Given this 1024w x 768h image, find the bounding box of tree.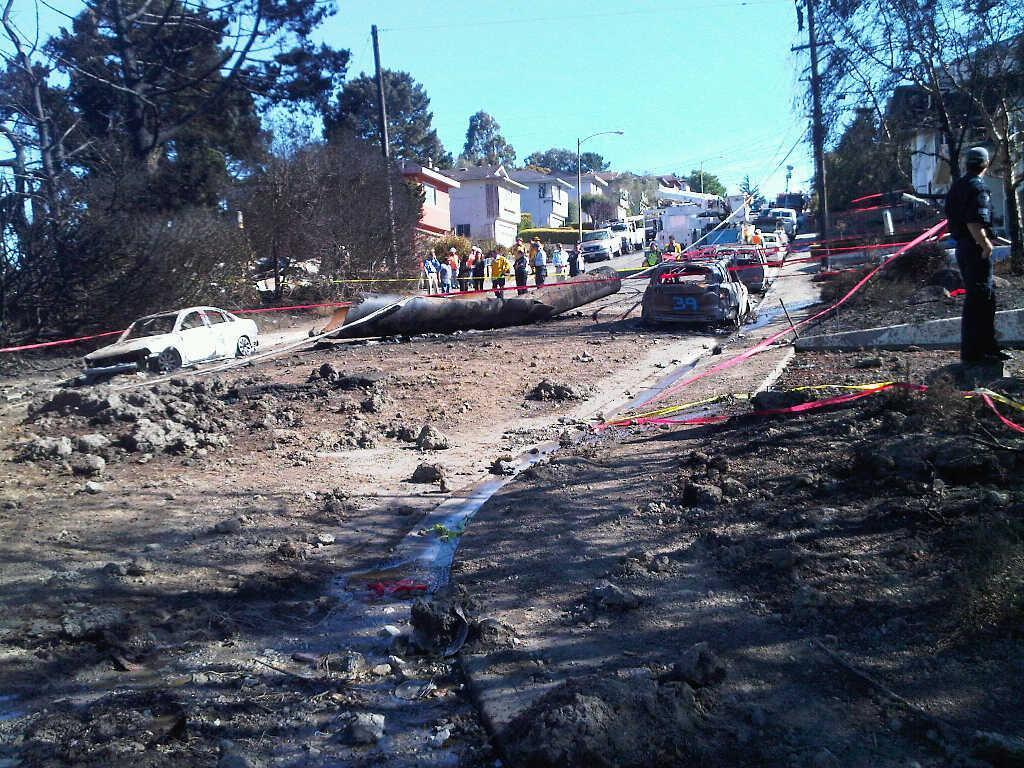
0, 0, 357, 309.
